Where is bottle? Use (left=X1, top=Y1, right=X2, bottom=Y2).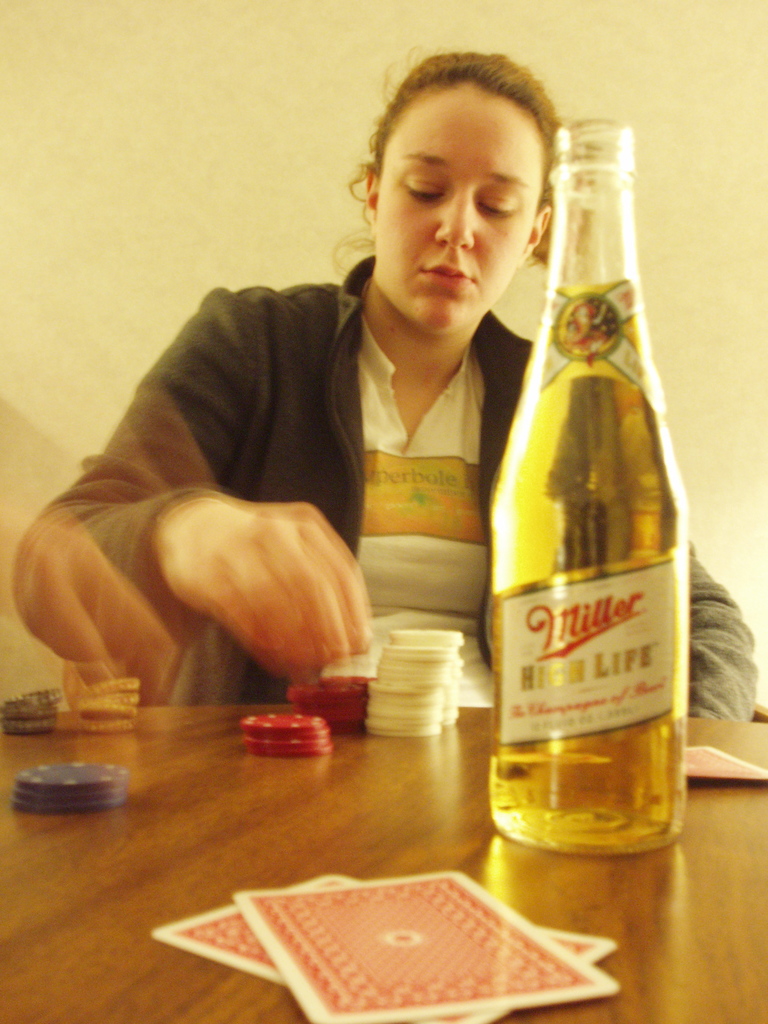
(left=488, top=124, right=702, bottom=881).
